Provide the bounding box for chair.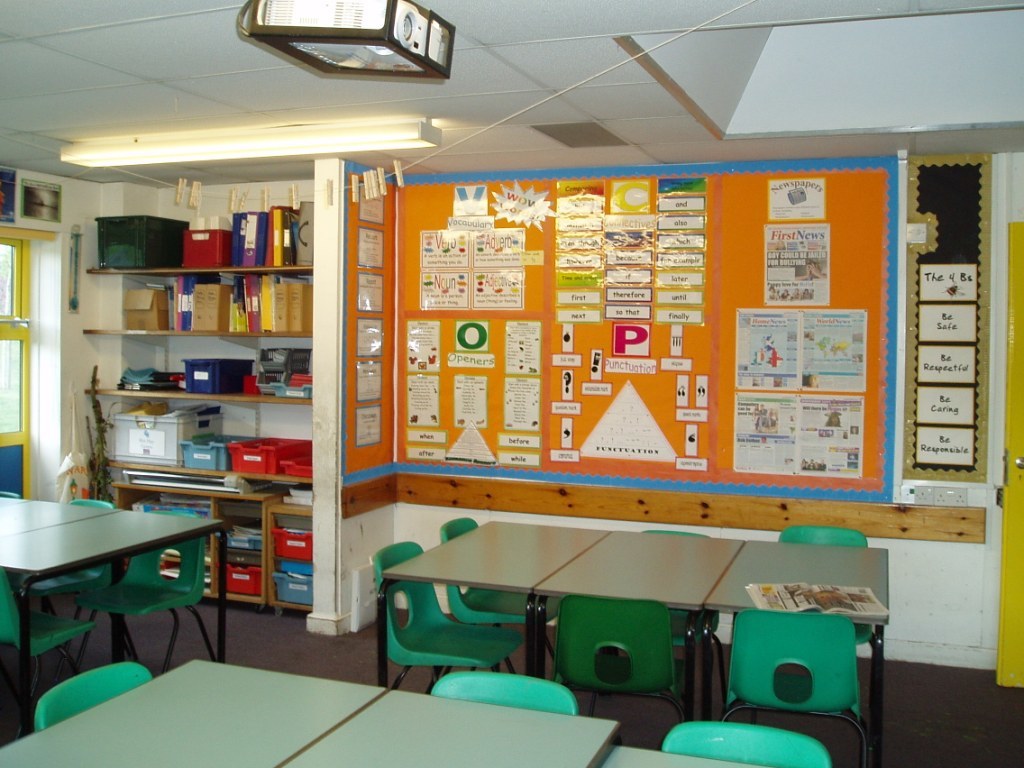
bbox=(660, 719, 829, 767).
